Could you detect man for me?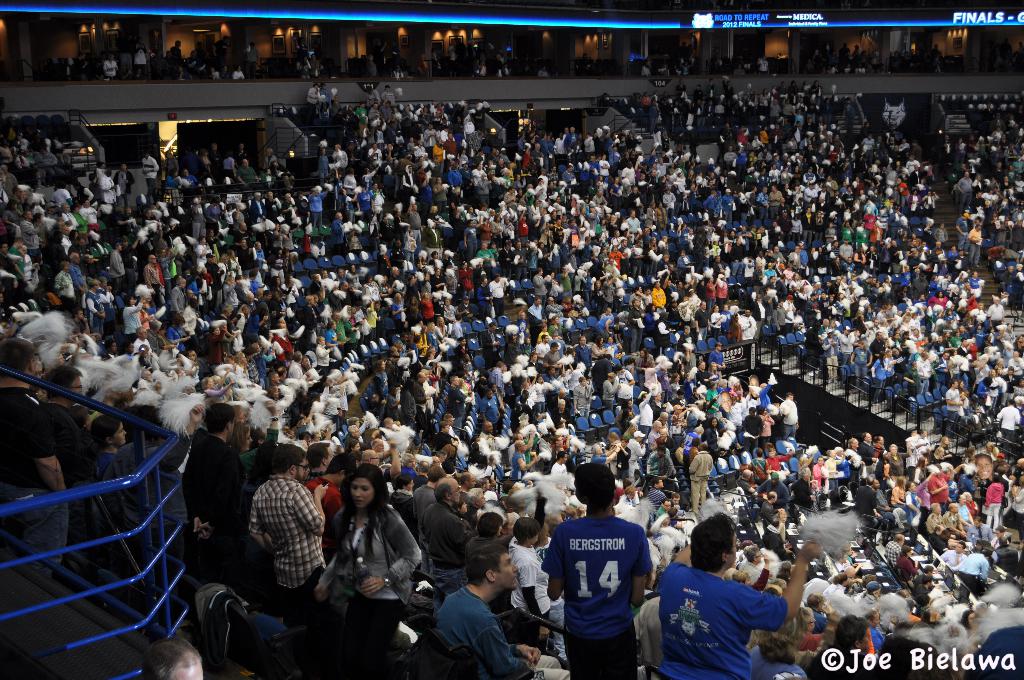
Detection result: box(630, 298, 644, 352).
